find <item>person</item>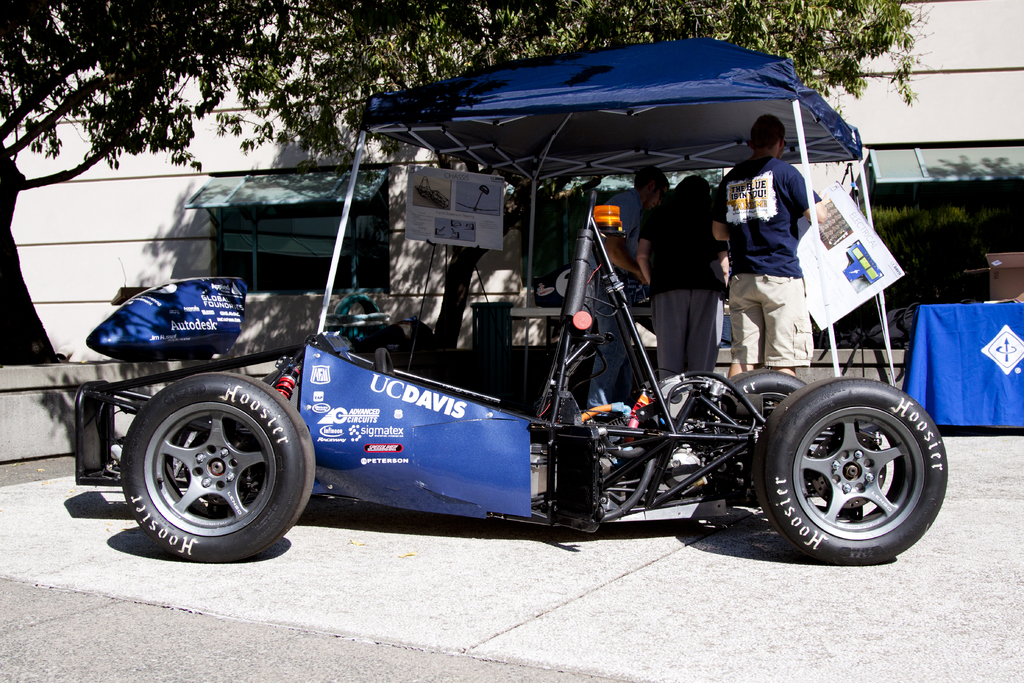
<box>730,90,822,397</box>
